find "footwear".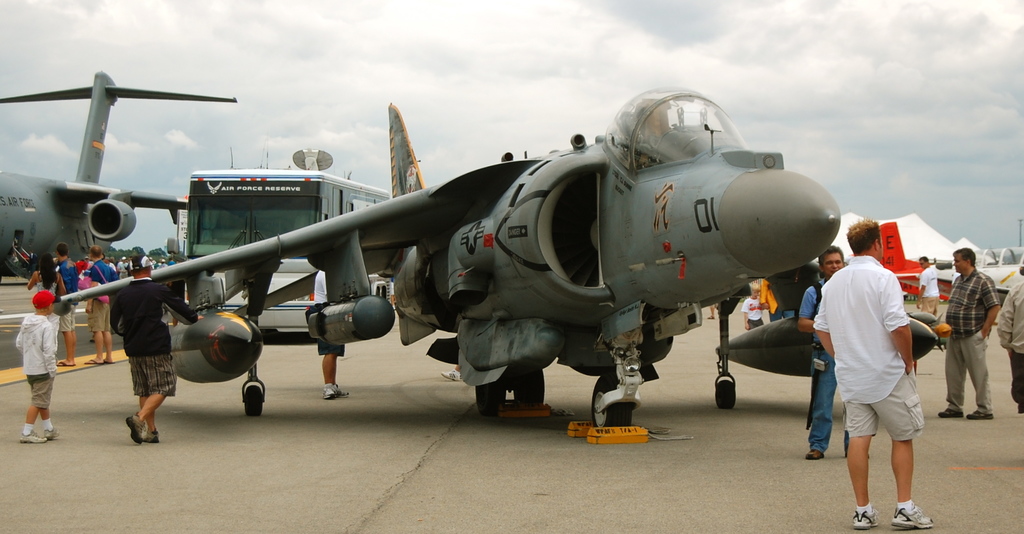
l=85, t=360, r=102, b=364.
